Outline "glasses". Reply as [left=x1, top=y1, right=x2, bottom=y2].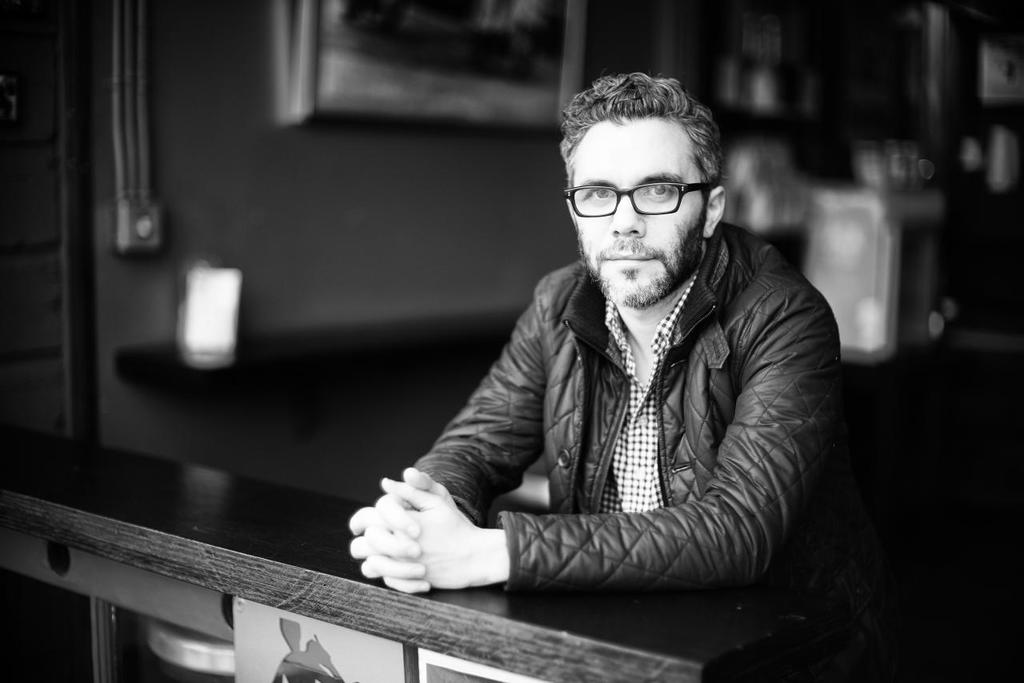
[left=576, top=166, right=715, bottom=215].
